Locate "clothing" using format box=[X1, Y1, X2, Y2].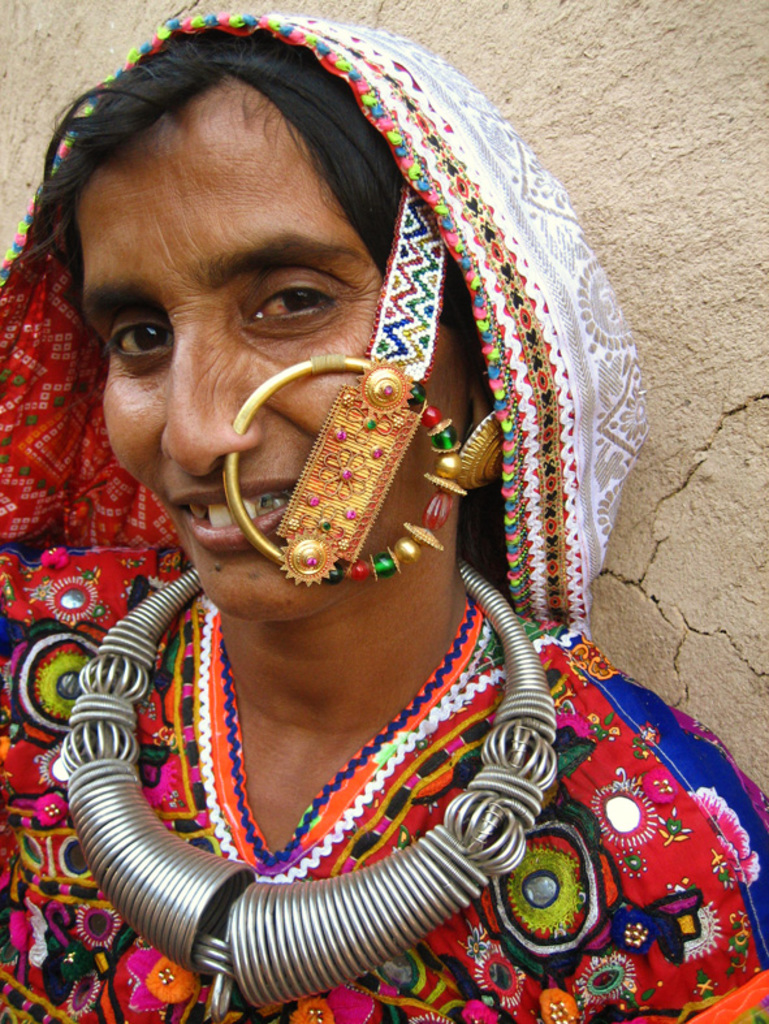
box=[52, 161, 703, 1003].
